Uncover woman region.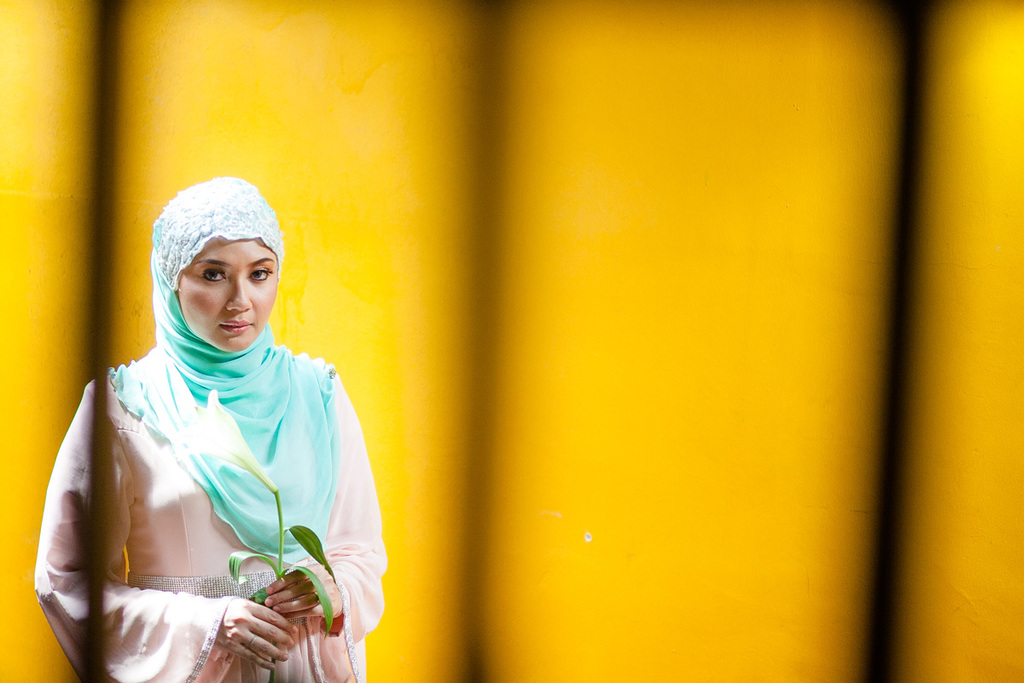
Uncovered: BBox(42, 176, 381, 671).
